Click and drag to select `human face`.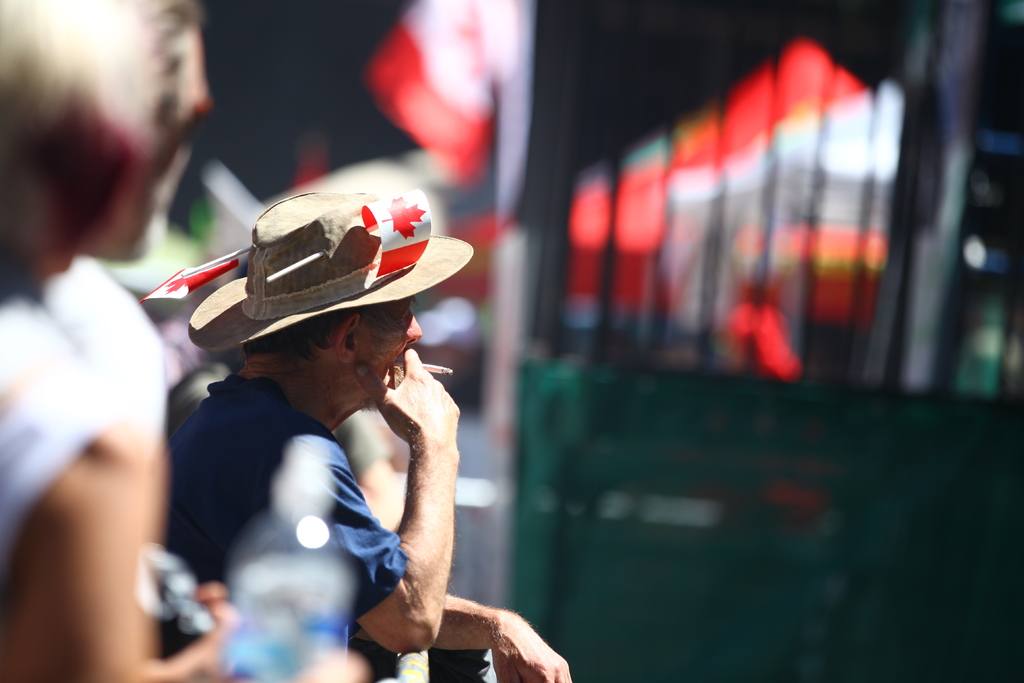
Selection: [358,296,424,402].
